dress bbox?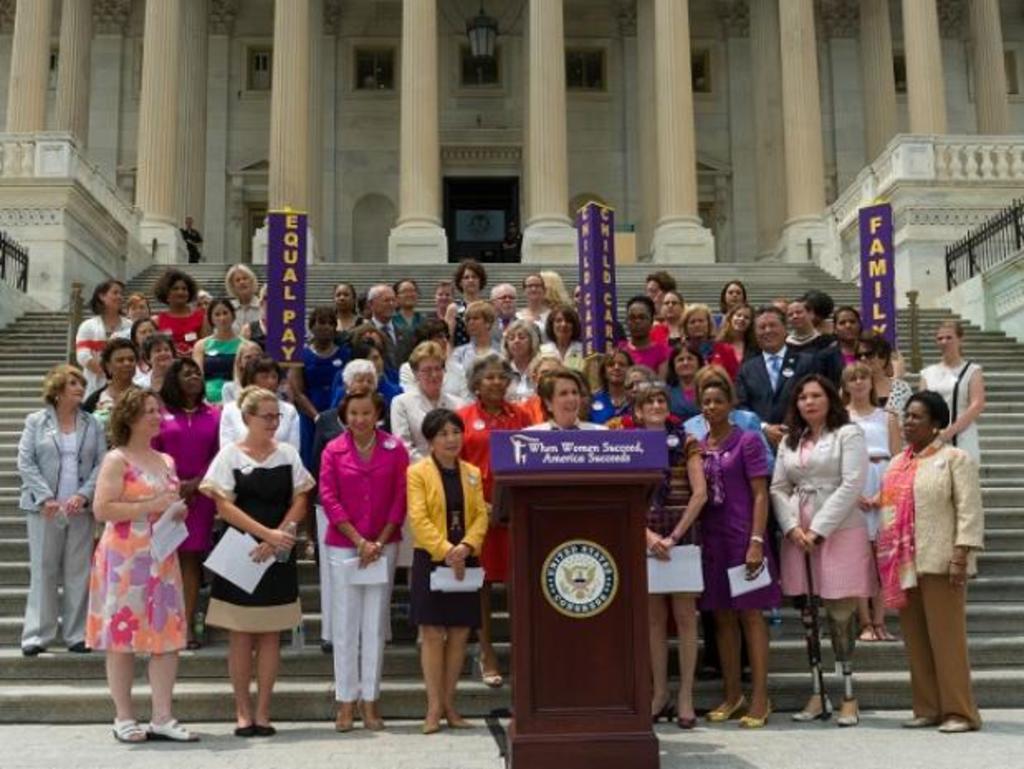
<box>653,433,698,541</box>
